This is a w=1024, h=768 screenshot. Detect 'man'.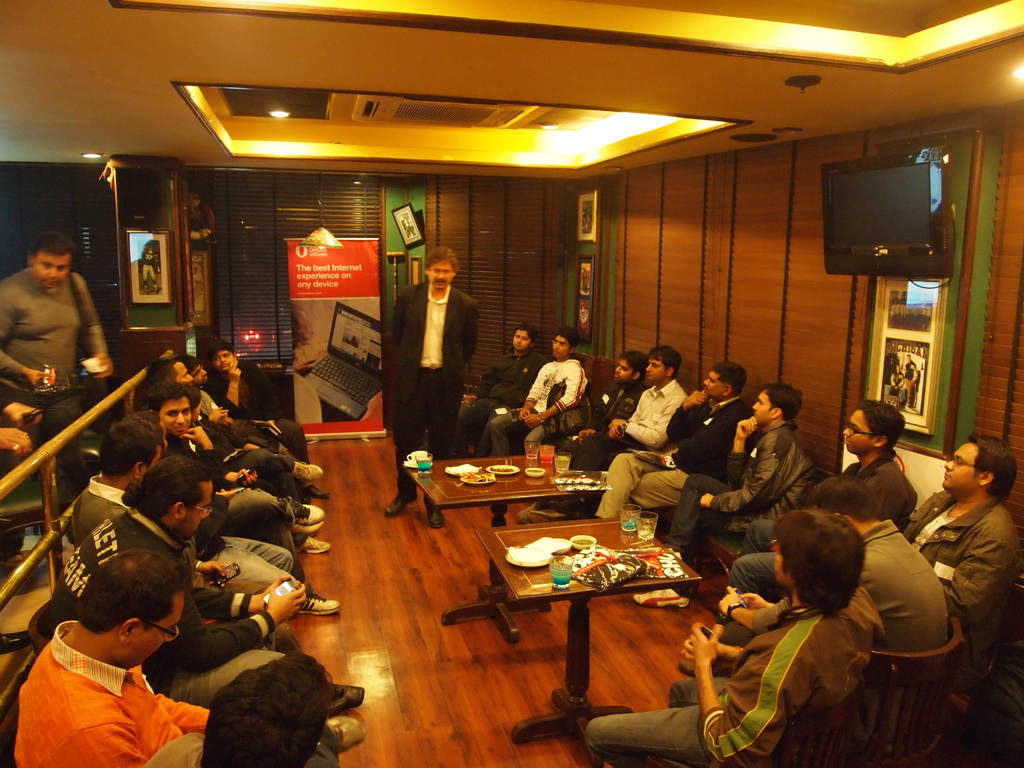
detection(540, 346, 691, 518).
